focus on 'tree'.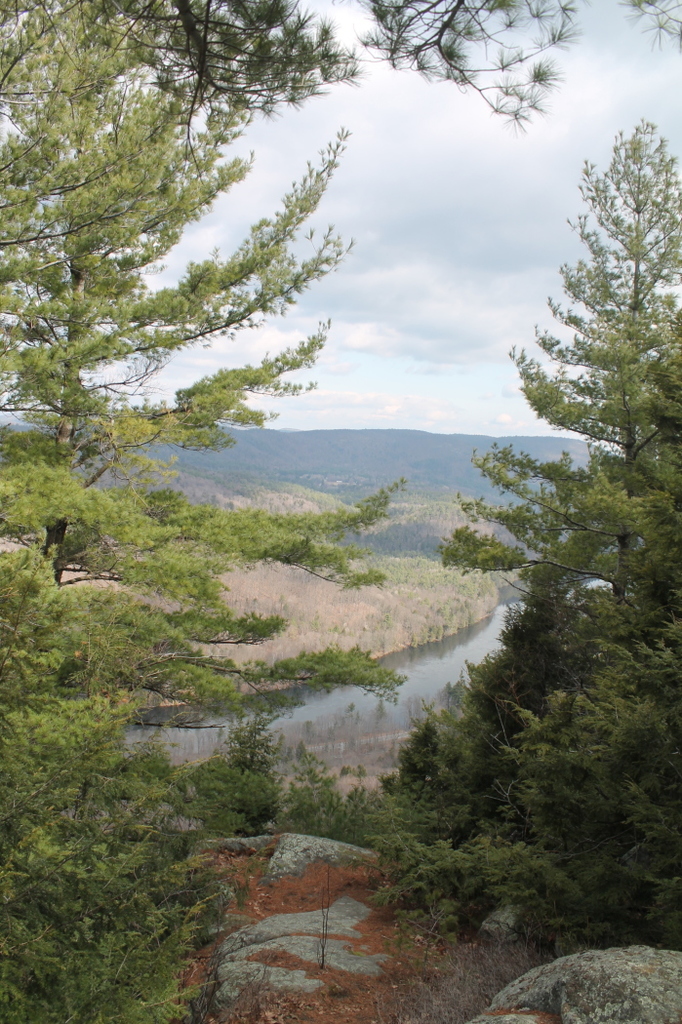
Focused at 0:0:419:1023.
